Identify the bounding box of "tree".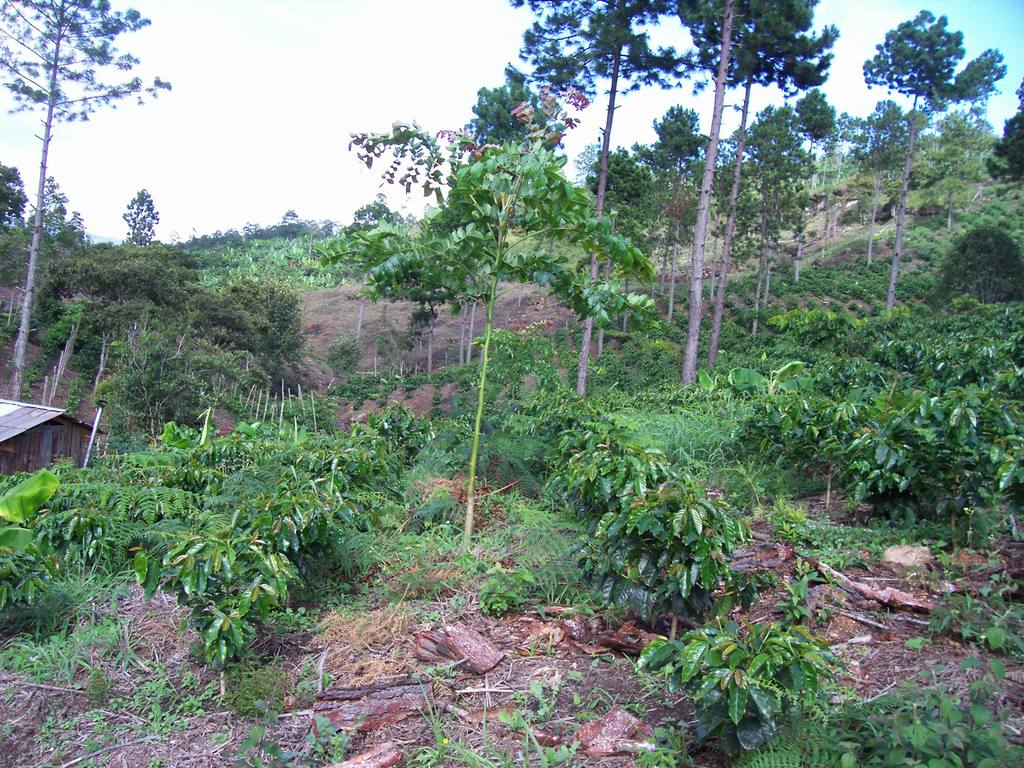
0, 0, 171, 402.
